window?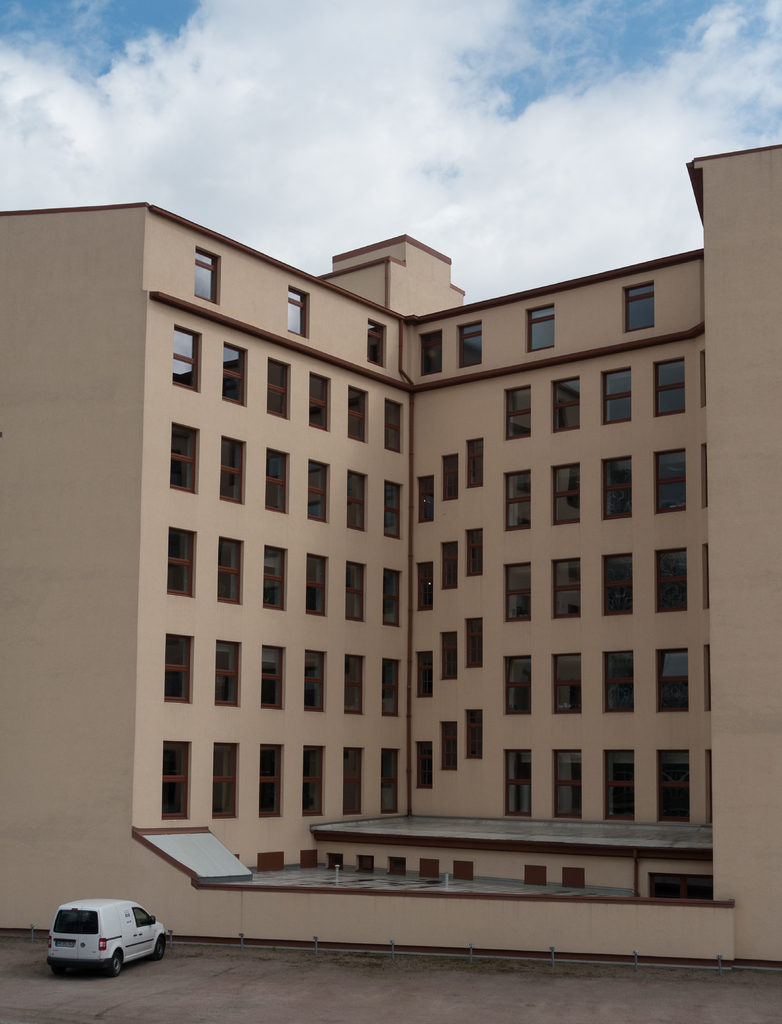
region(508, 470, 530, 529)
